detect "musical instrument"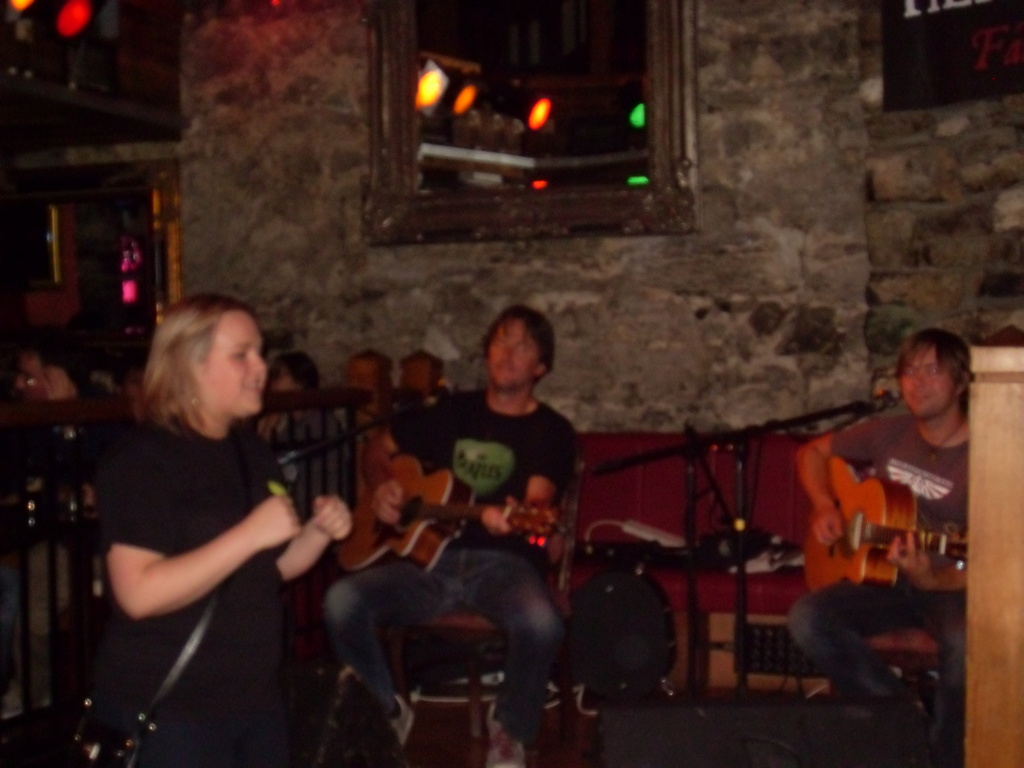
<box>797,458,970,601</box>
